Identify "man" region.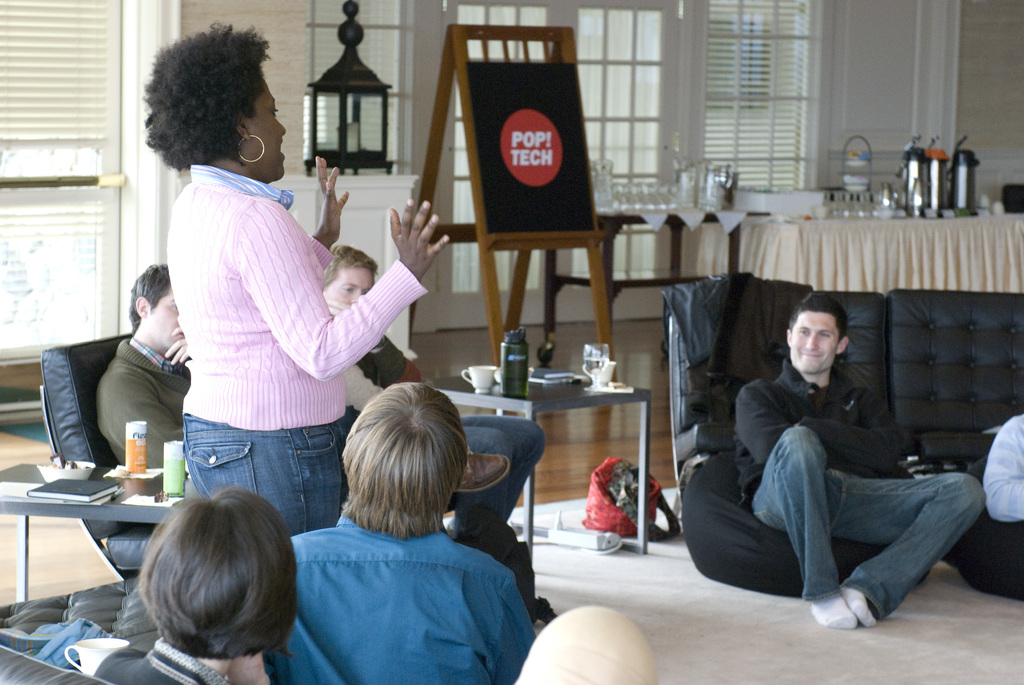
Region: Rect(734, 283, 980, 634).
